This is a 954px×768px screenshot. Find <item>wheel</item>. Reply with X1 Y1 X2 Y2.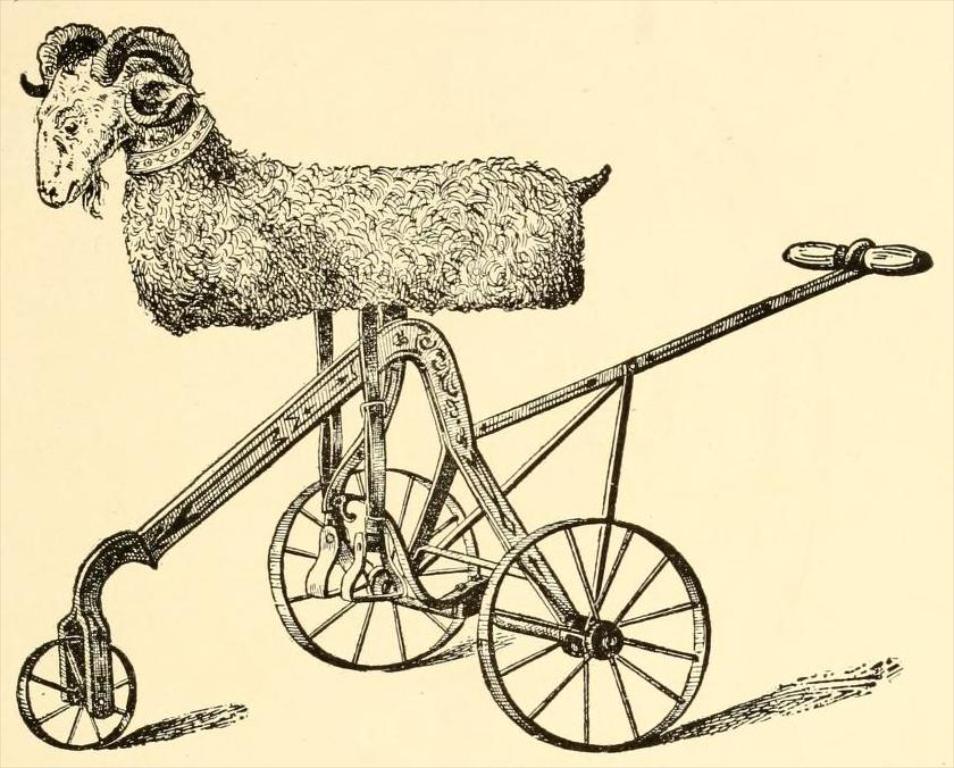
15 627 137 750.
